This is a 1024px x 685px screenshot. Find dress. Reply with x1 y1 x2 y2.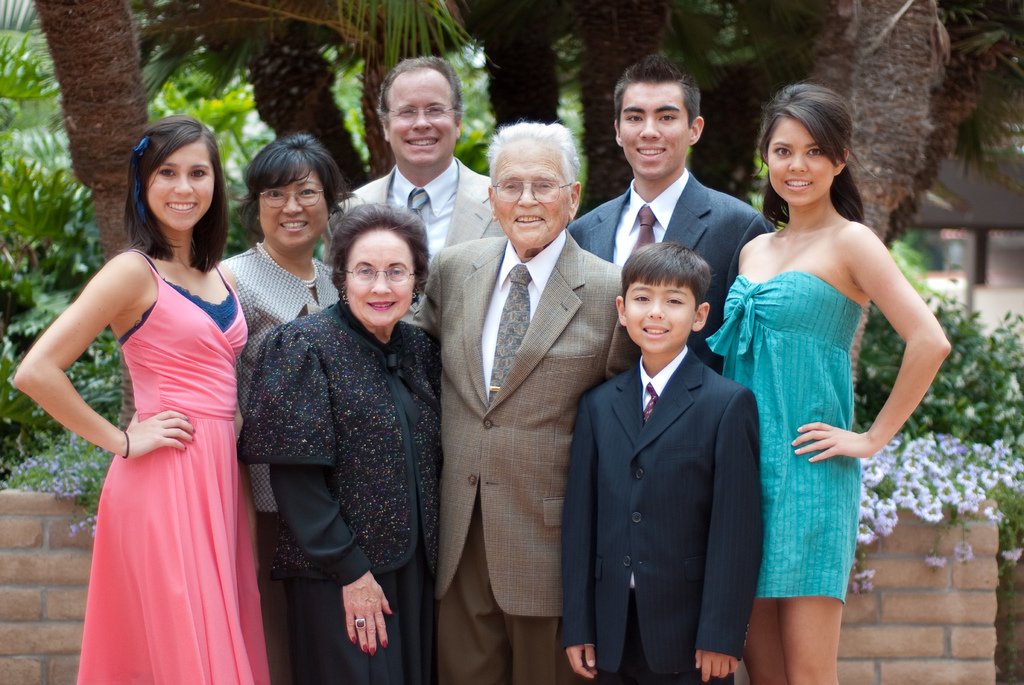
703 269 860 604.
